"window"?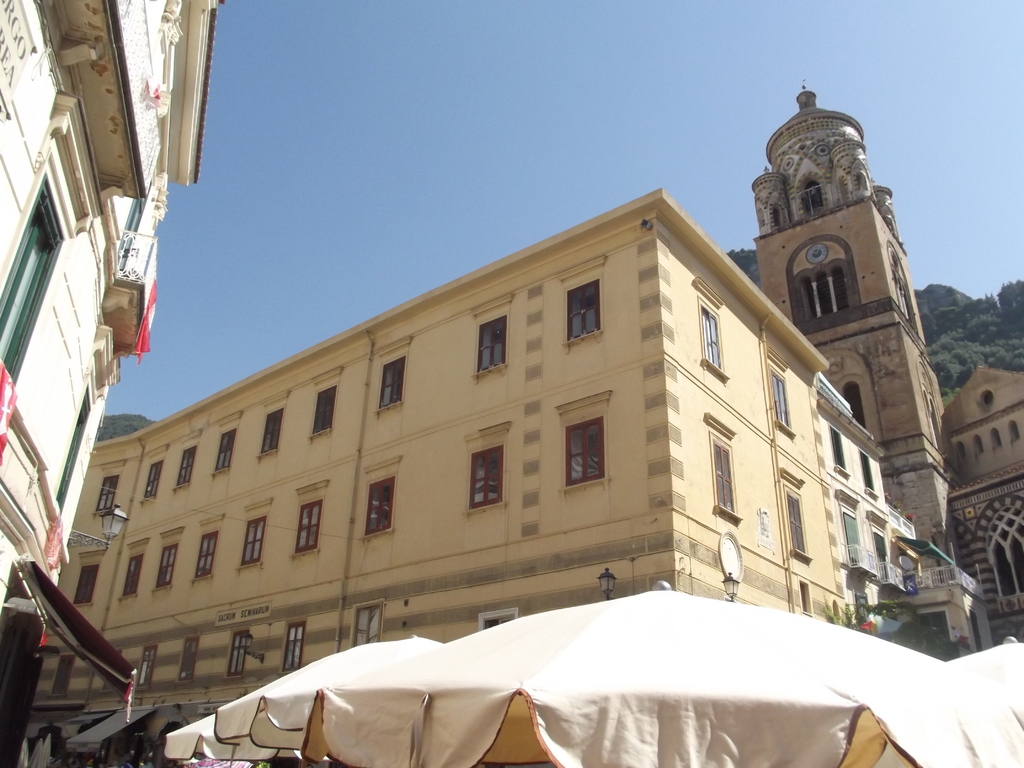
x1=365 y1=479 x2=401 y2=535
